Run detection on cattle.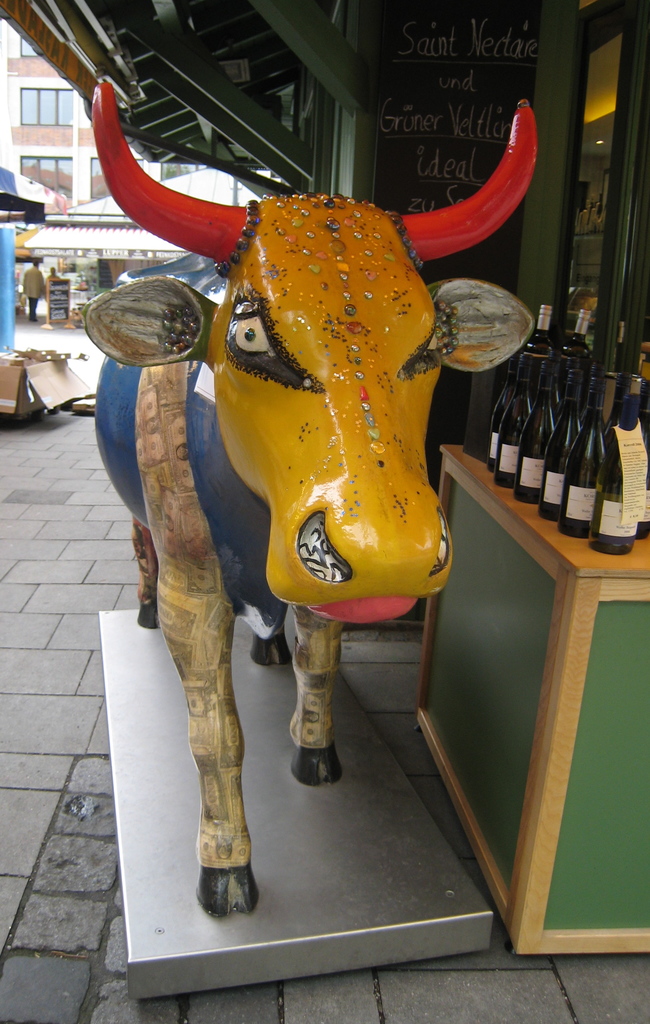
Result: 79/79/541/920.
